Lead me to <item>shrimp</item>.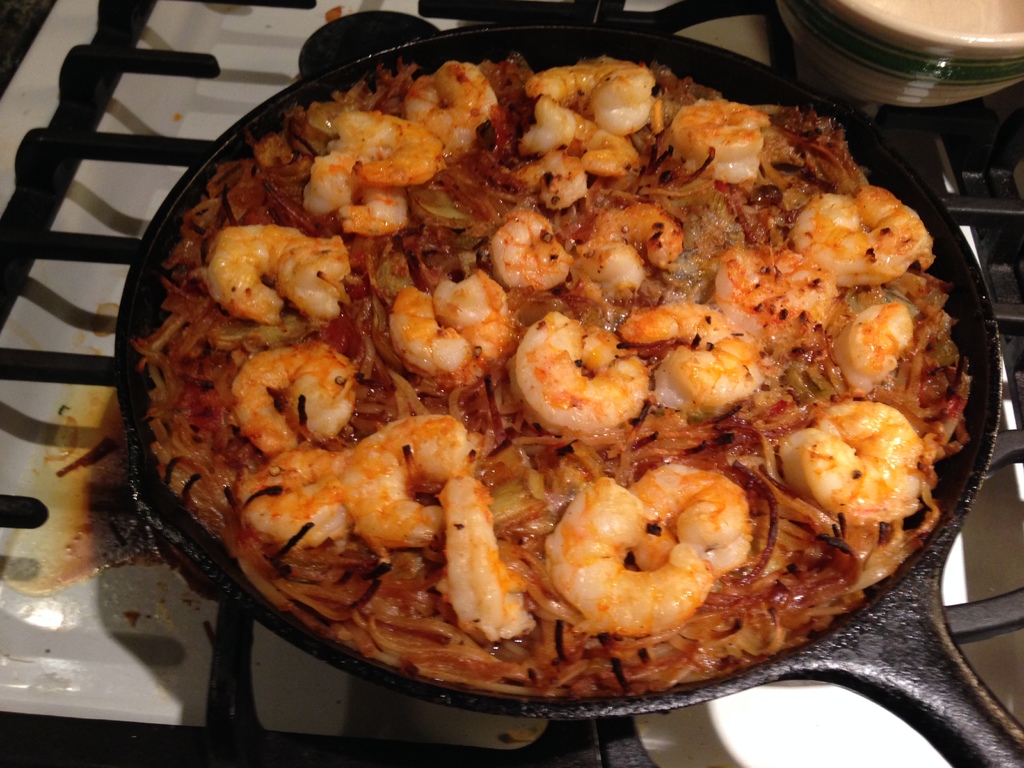
Lead to (left=234, top=443, right=342, bottom=547).
